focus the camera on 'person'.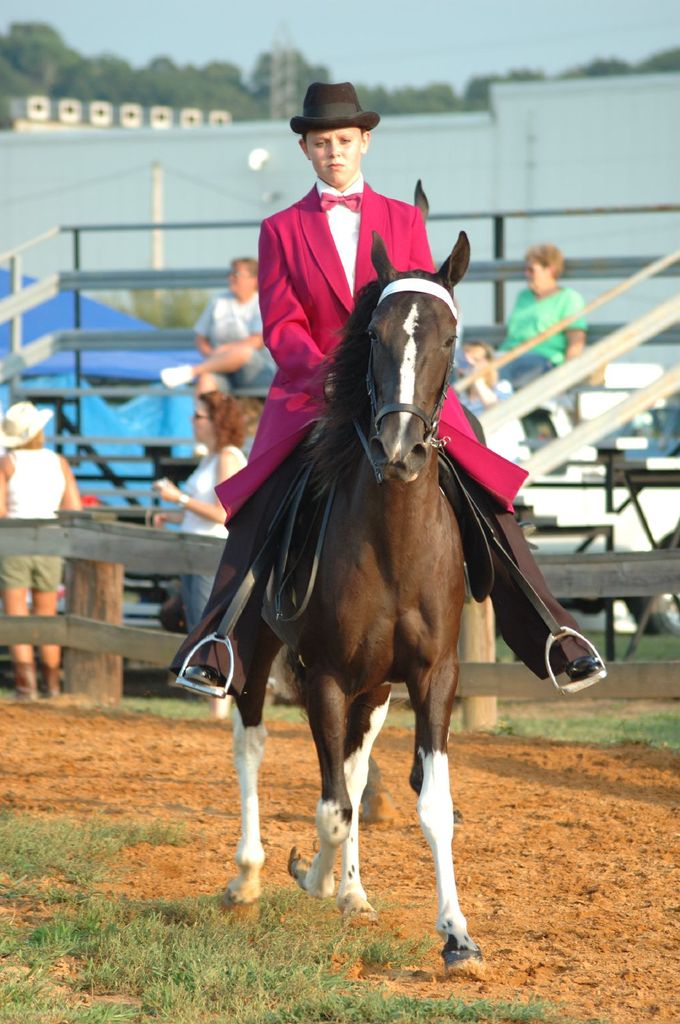
Focus region: 493, 246, 588, 416.
